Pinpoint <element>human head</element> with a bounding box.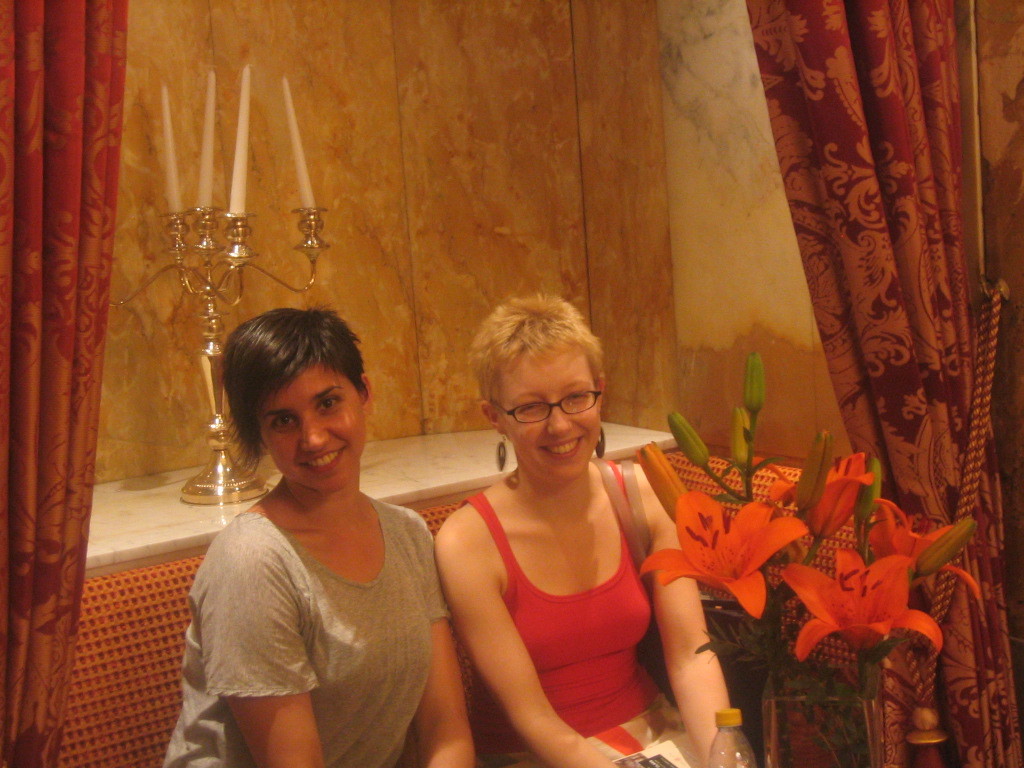
209,310,374,498.
